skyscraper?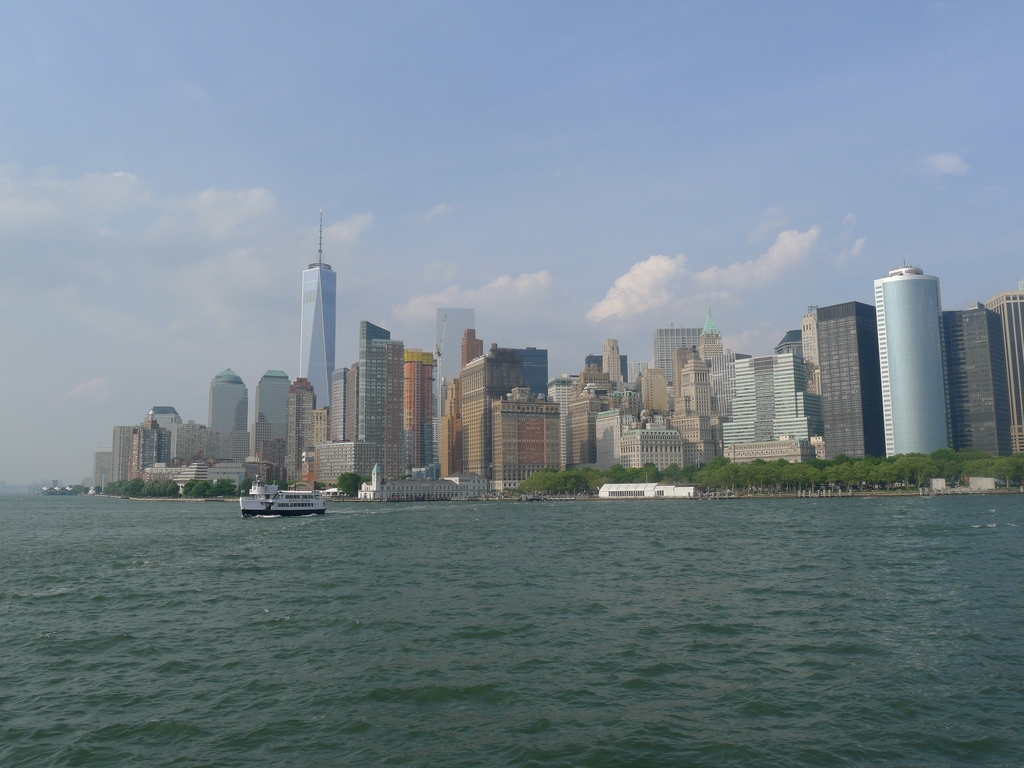
bbox=[433, 319, 572, 490]
